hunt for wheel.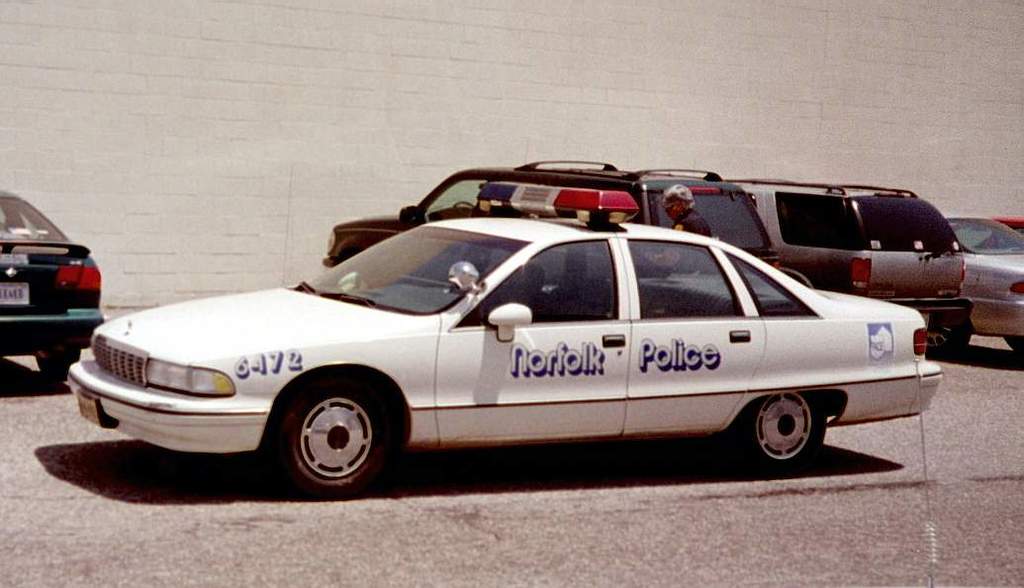
Hunted down at (929,326,978,354).
